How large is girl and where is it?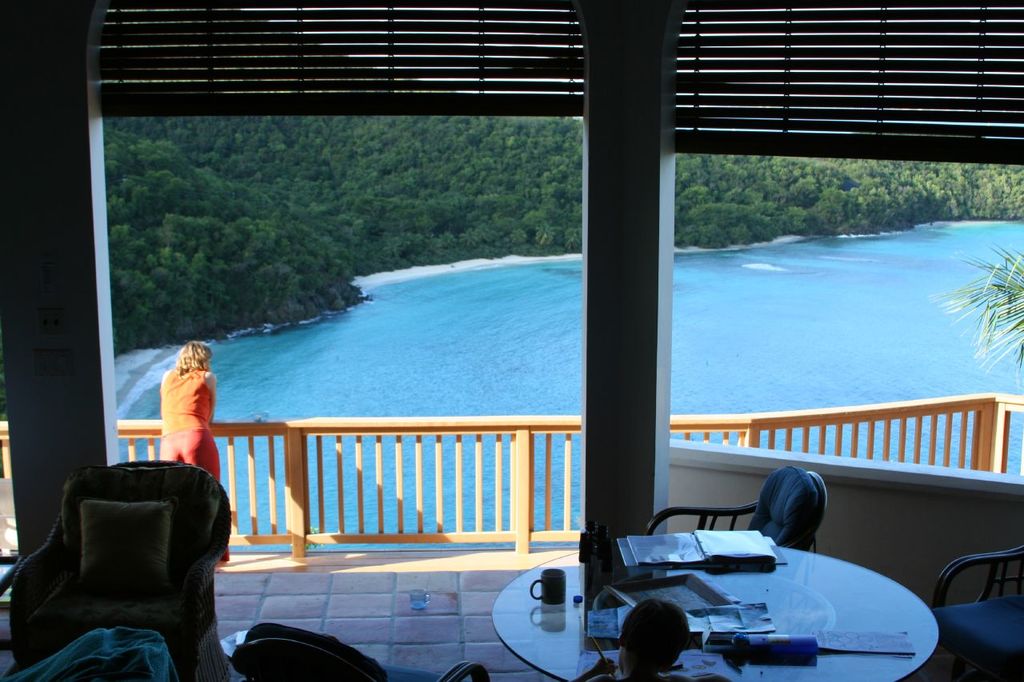
Bounding box: BBox(162, 337, 242, 570).
